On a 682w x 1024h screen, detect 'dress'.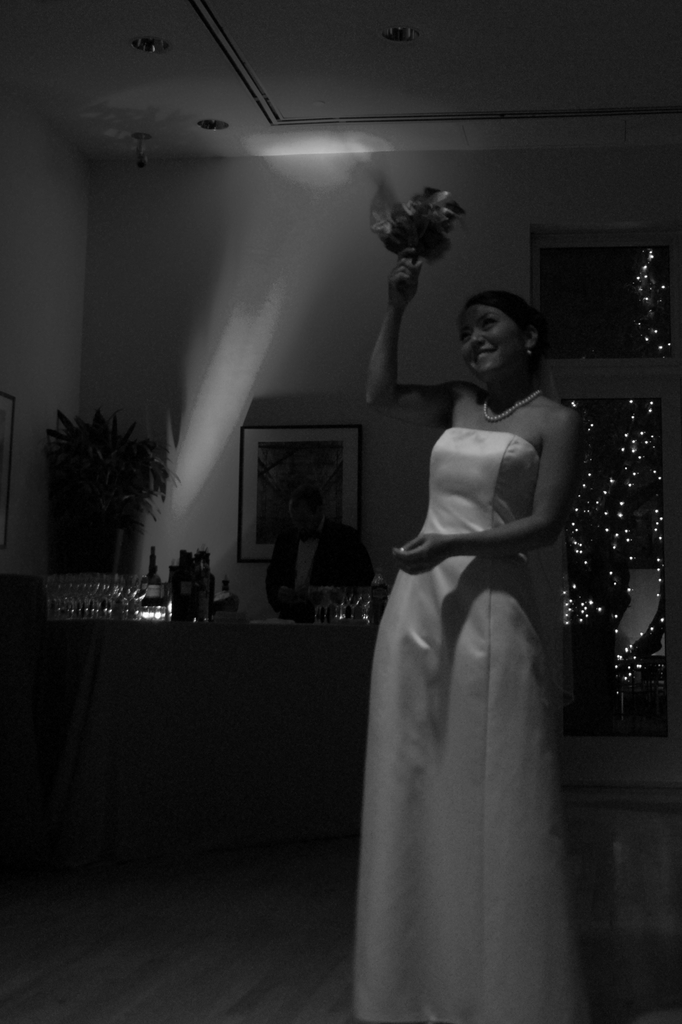
rect(351, 427, 570, 1023).
